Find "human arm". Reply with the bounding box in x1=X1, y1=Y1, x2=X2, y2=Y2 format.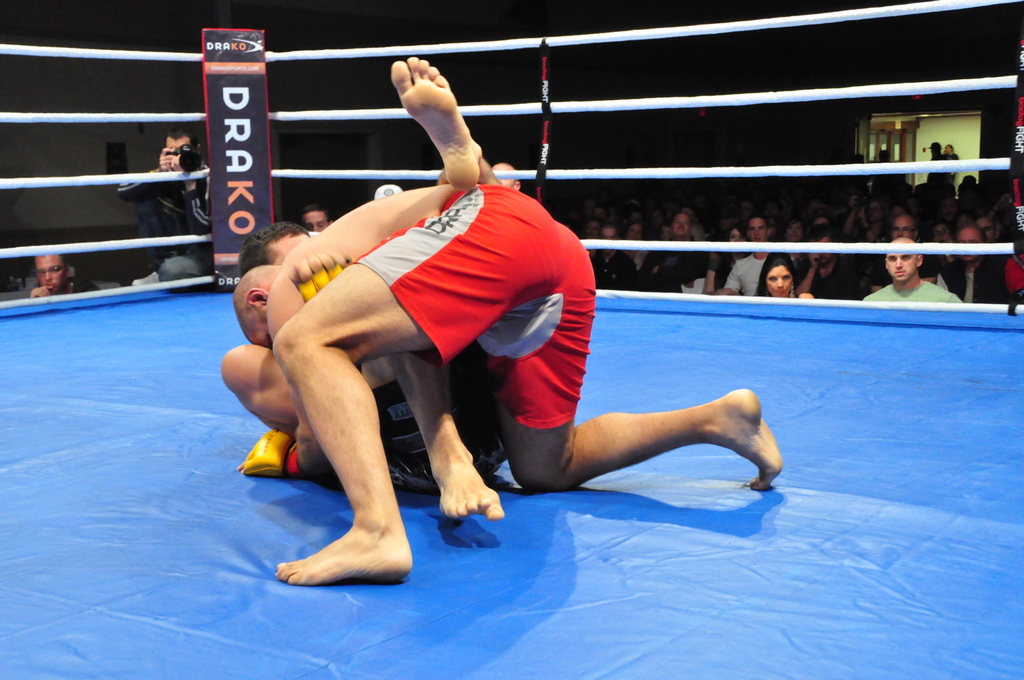
x1=705, y1=242, x2=721, y2=293.
